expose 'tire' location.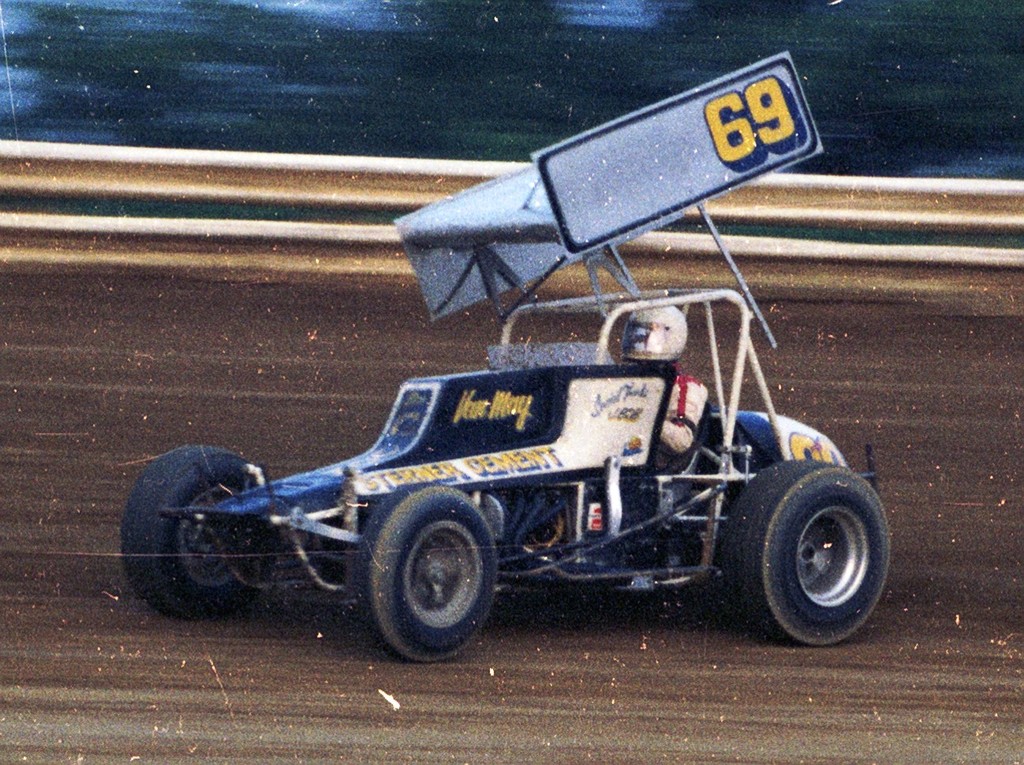
Exposed at <bbox>721, 460, 891, 652</bbox>.
